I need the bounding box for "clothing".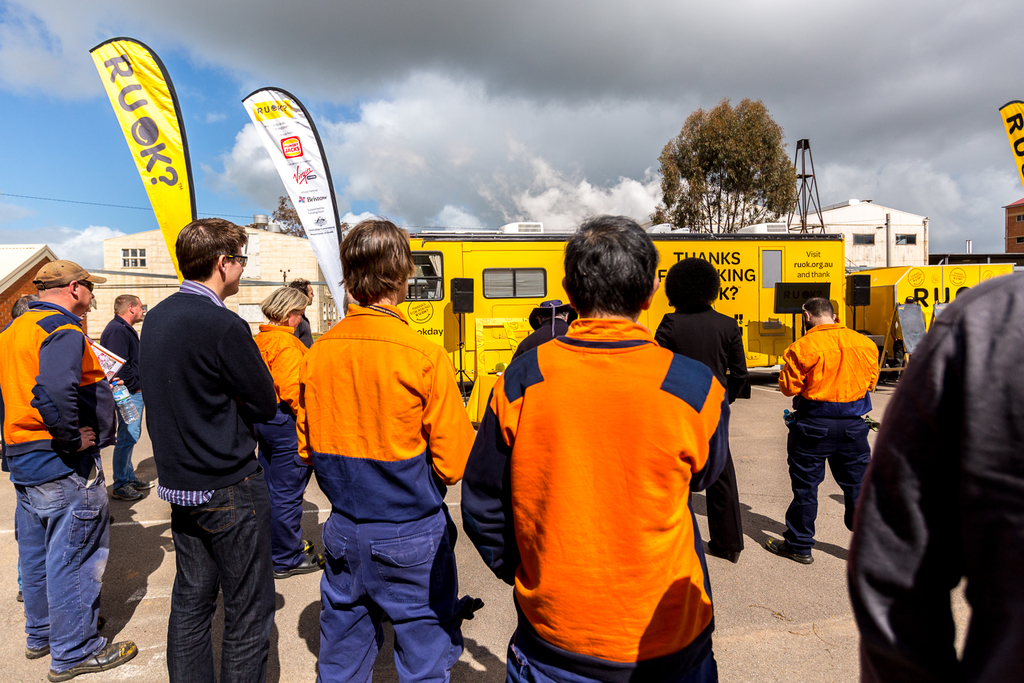
Here it is: rect(889, 305, 928, 384).
